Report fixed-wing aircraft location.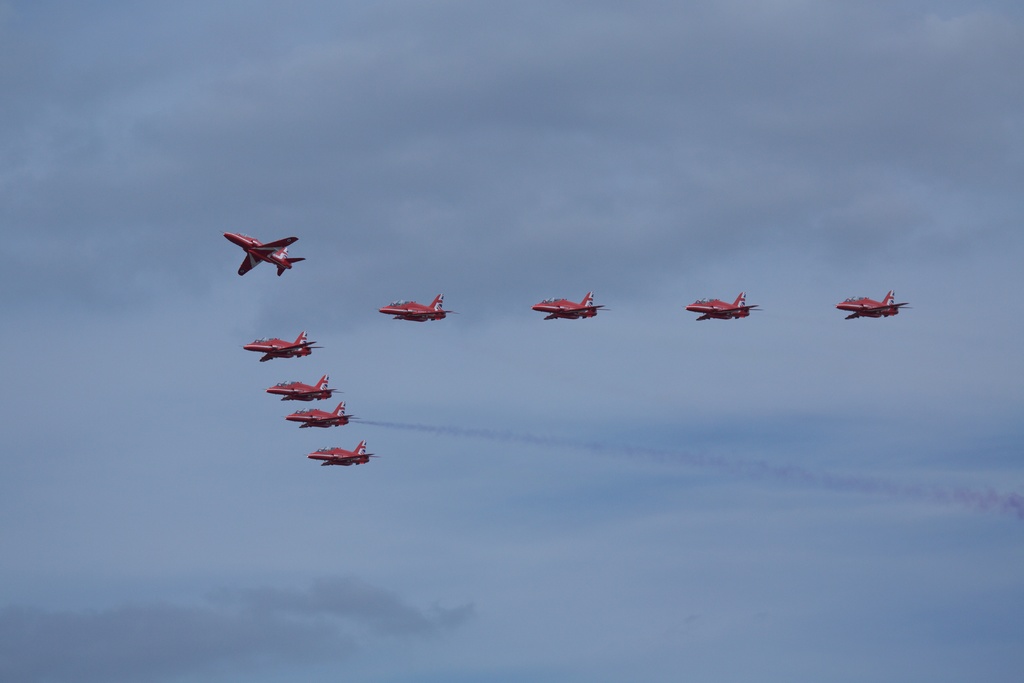
Report: detection(266, 374, 339, 402).
